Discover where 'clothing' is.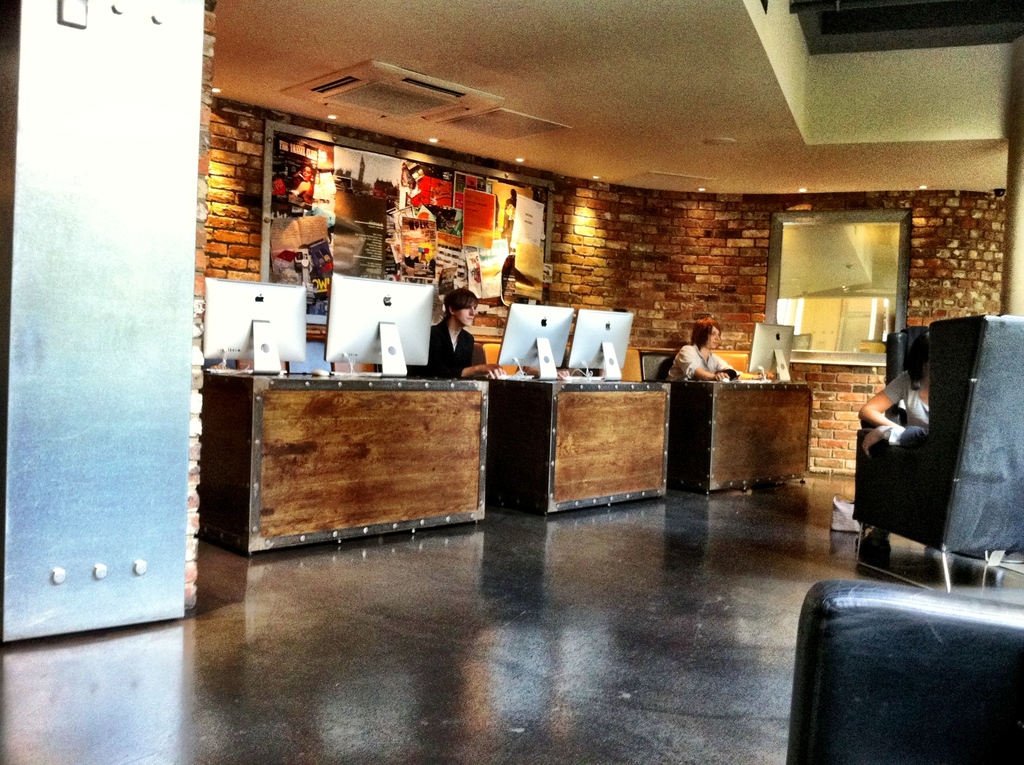
Discovered at (x1=415, y1=318, x2=474, y2=378).
